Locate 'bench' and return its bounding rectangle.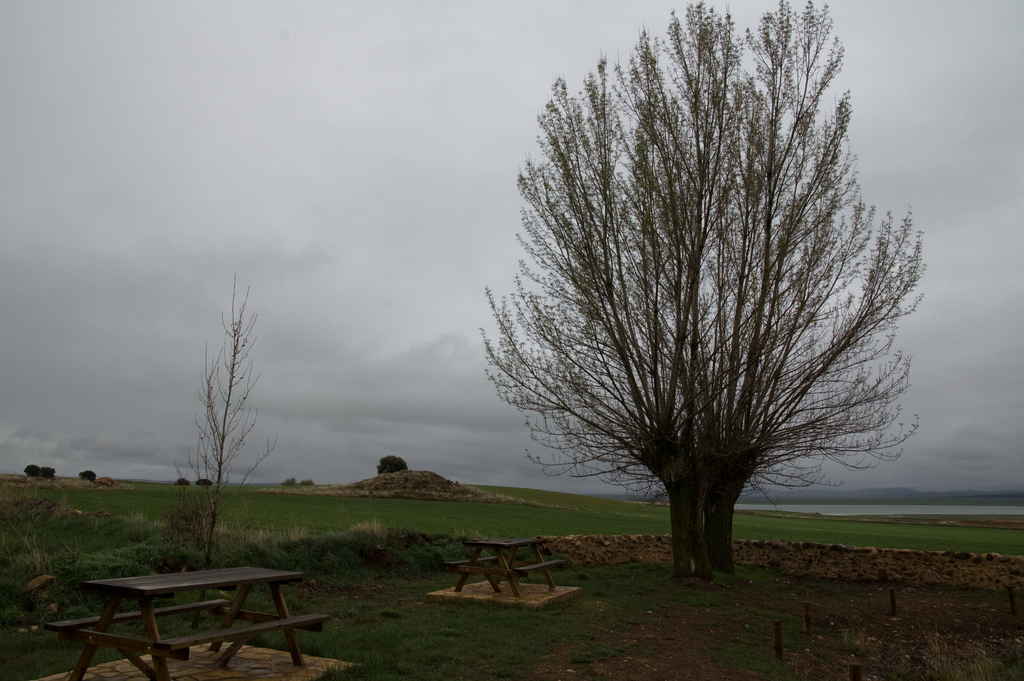
(444,539,561,594).
